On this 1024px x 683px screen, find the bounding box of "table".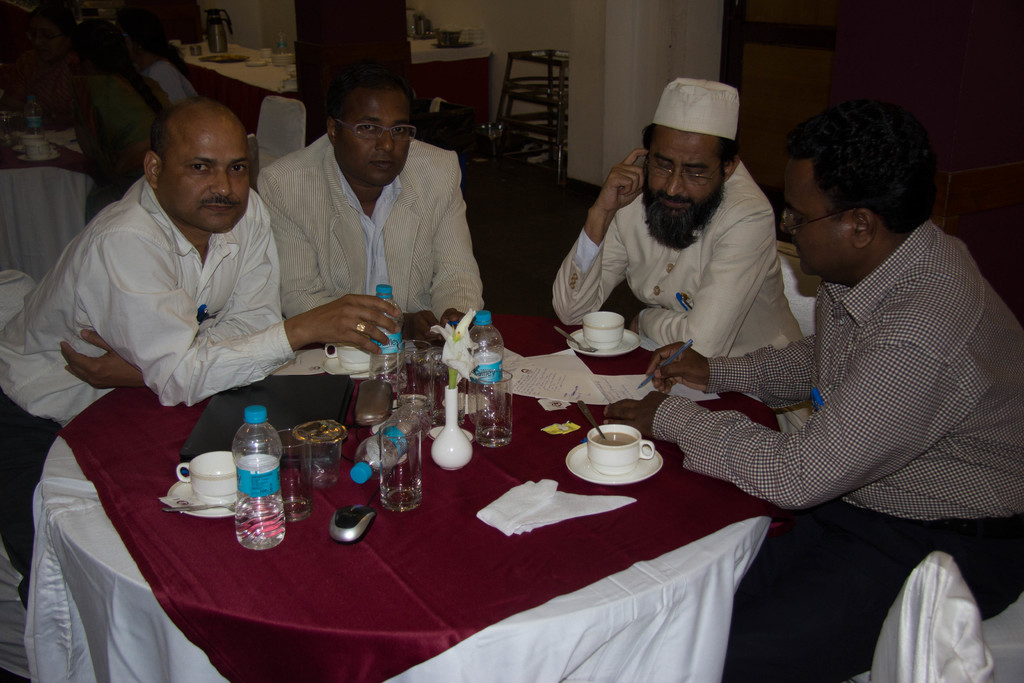
Bounding box: select_region(44, 327, 907, 682).
